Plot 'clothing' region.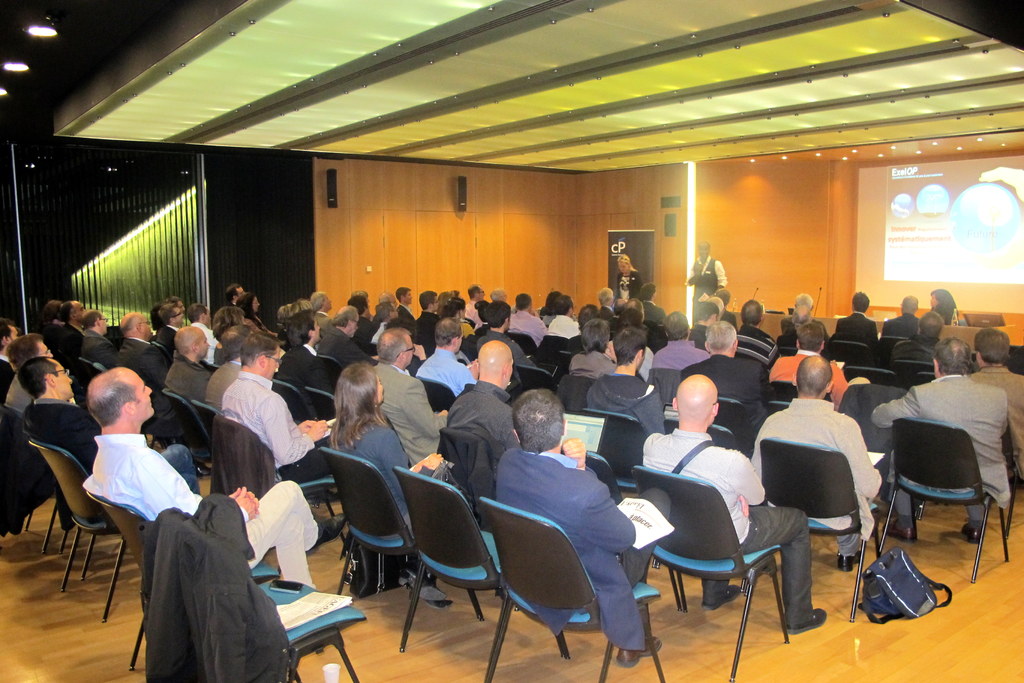
Plotted at <box>650,339,722,370</box>.
